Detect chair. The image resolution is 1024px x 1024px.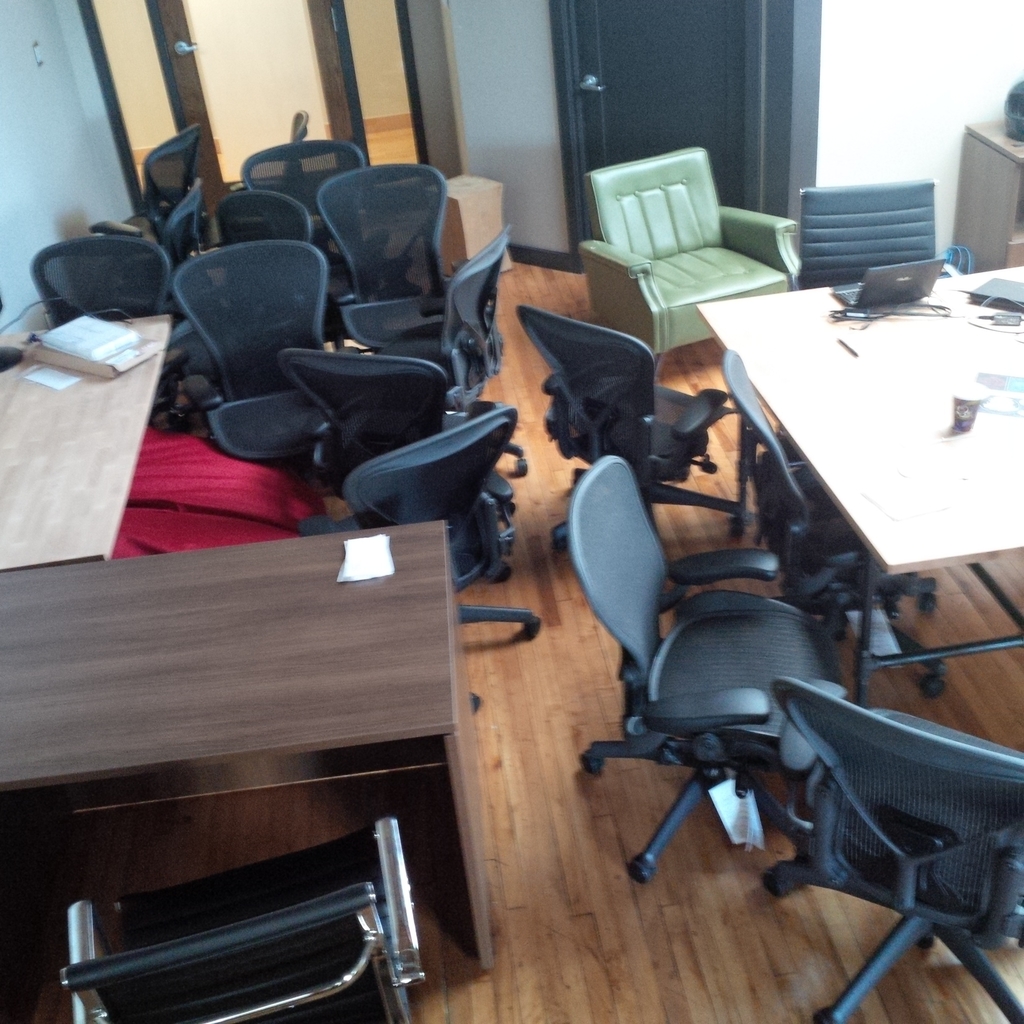
[x1=132, y1=127, x2=211, y2=245].
